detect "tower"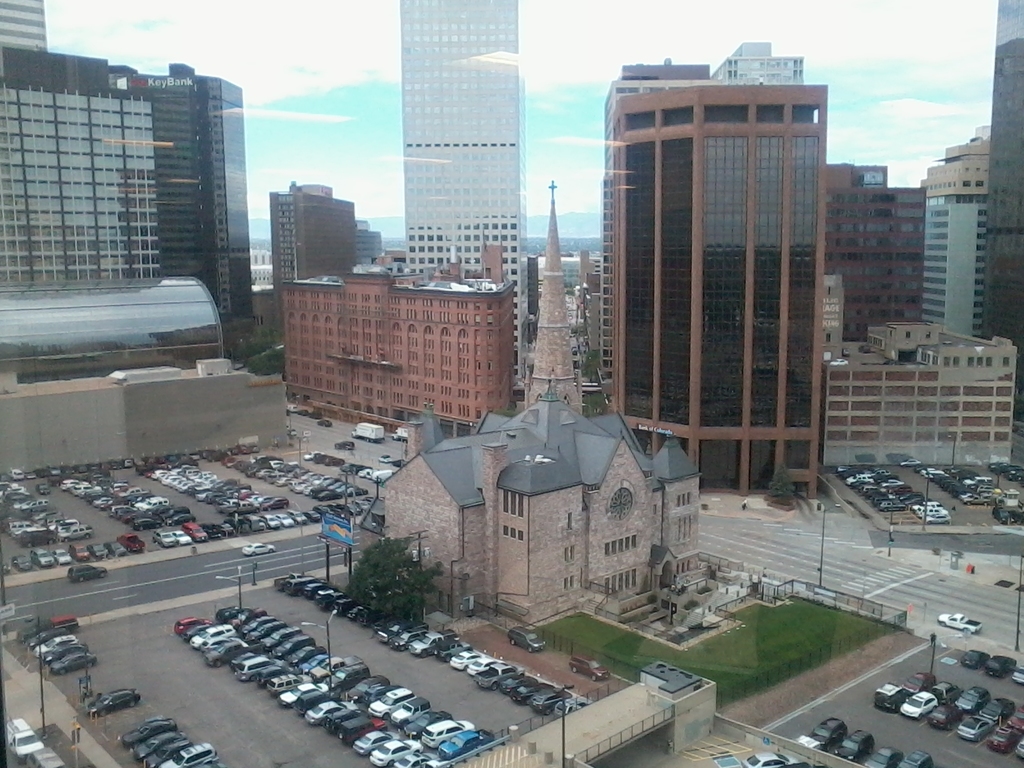
<region>407, 0, 522, 385</region>
